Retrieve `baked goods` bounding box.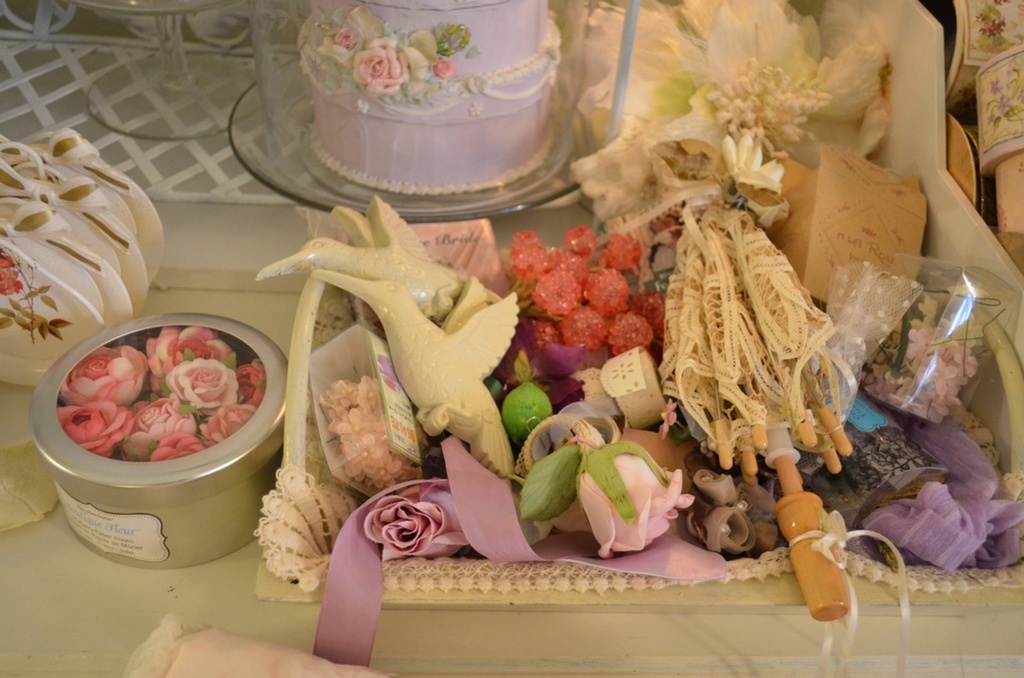
Bounding box: <region>306, 0, 564, 204</region>.
